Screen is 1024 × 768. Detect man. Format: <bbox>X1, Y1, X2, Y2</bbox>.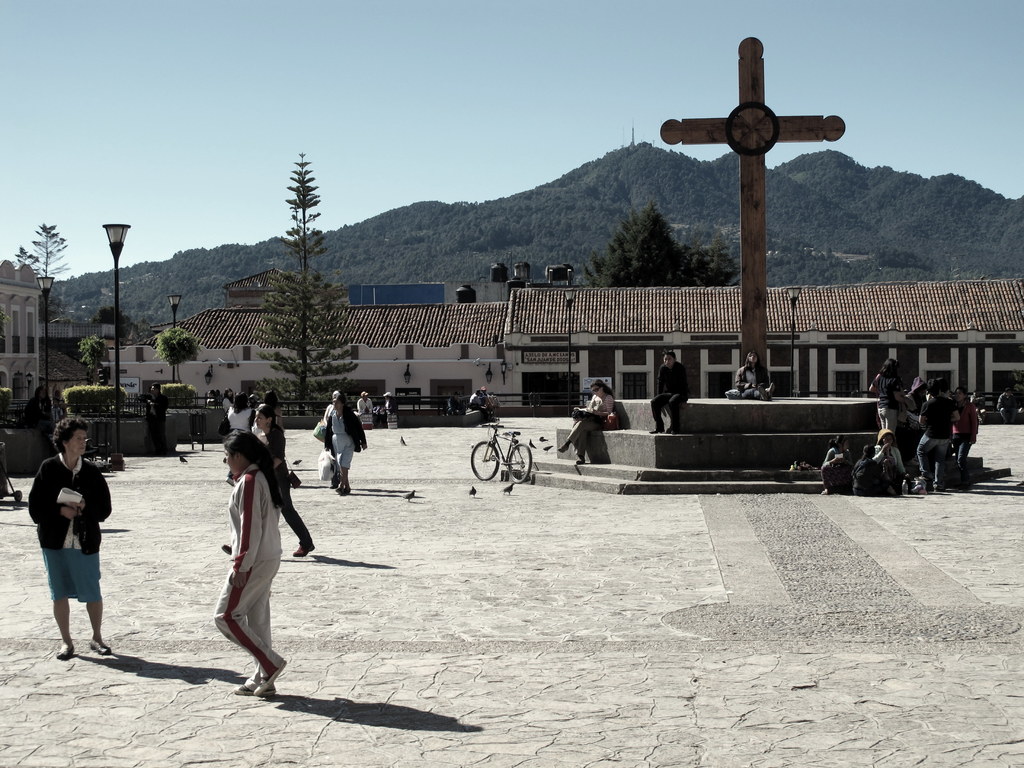
<bbox>467, 388, 490, 419</bbox>.
